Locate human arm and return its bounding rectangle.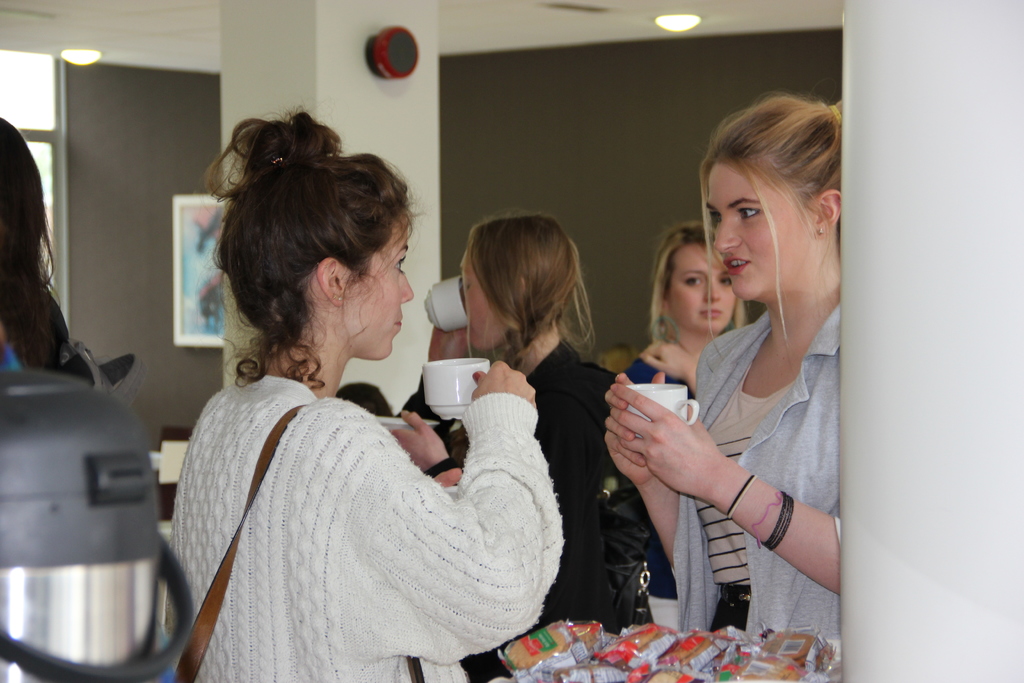
l=636, t=334, r=706, b=386.
